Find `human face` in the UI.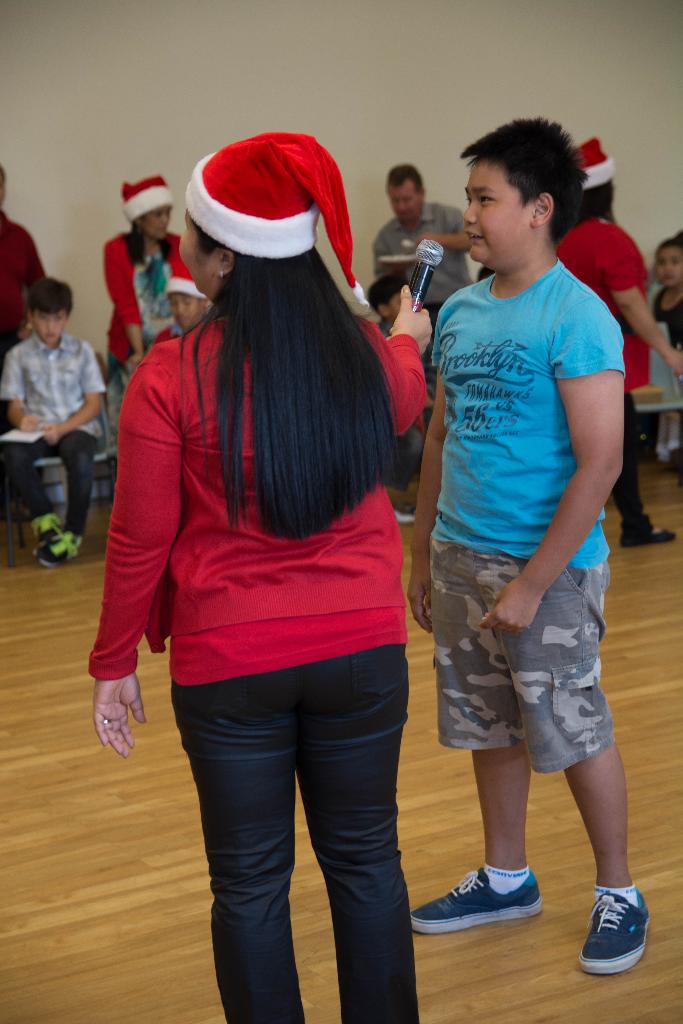
UI element at [388, 184, 415, 225].
